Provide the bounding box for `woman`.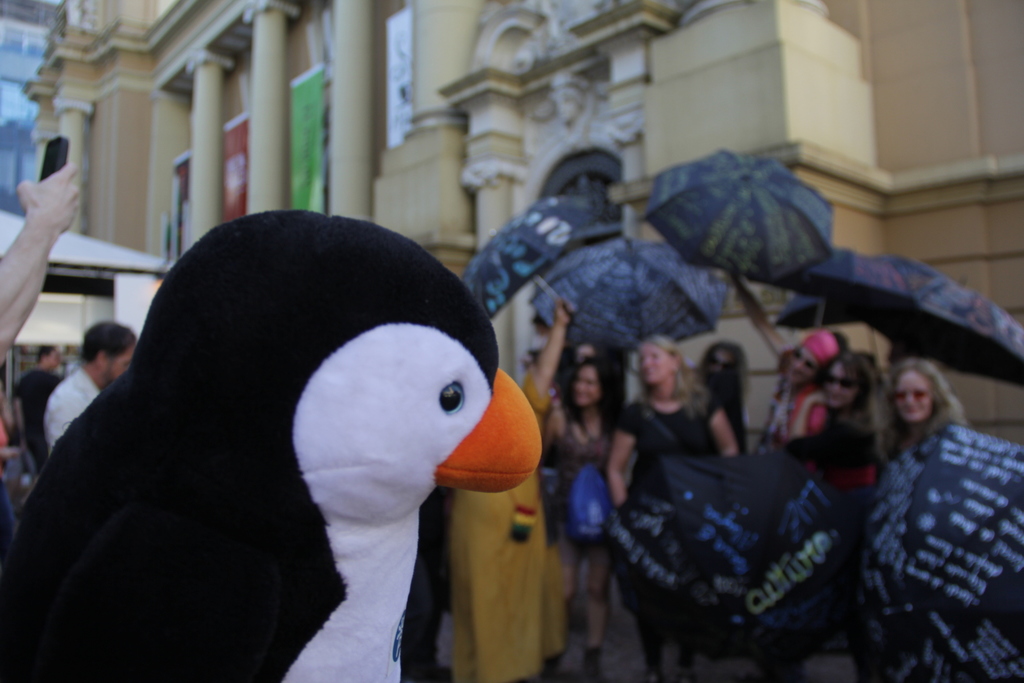
bbox=(764, 329, 851, 473).
